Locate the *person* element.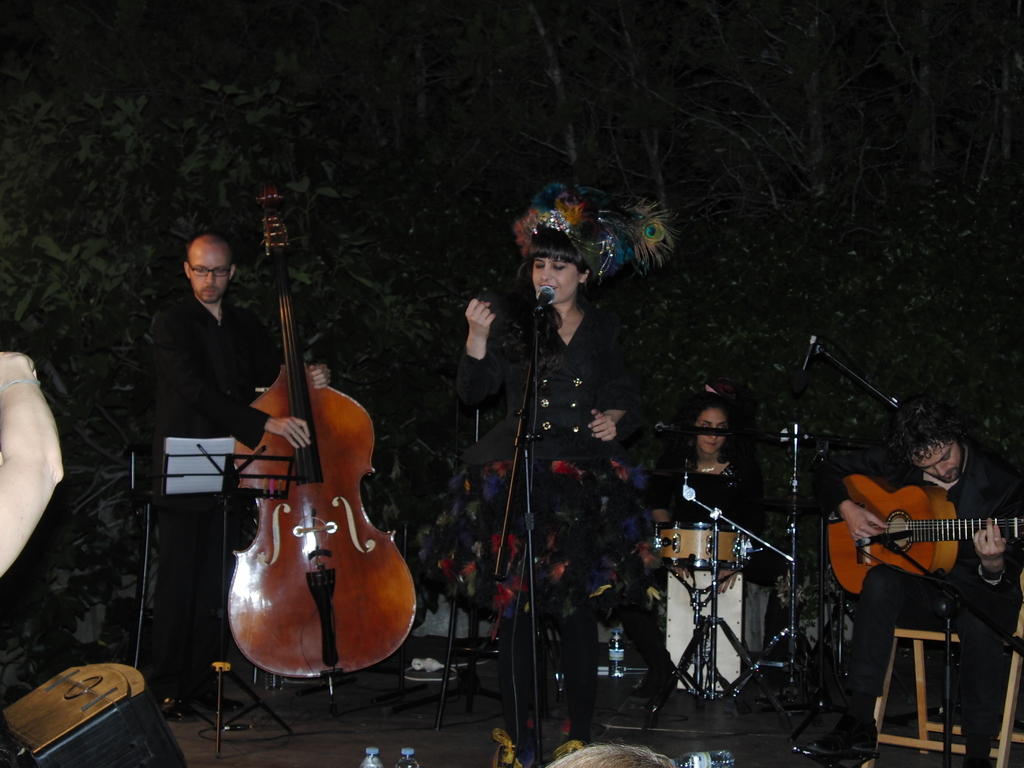
Element bbox: box(465, 218, 635, 746).
